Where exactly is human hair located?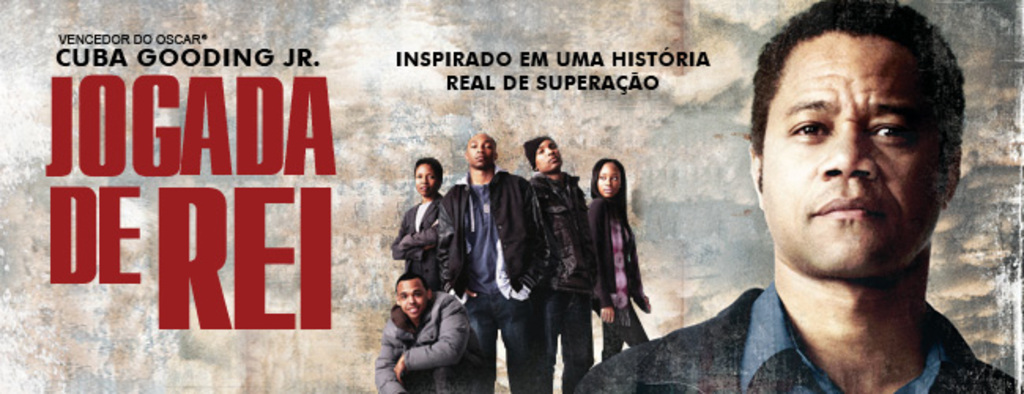
Its bounding box is [left=591, top=158, right=636, bottom=236].
